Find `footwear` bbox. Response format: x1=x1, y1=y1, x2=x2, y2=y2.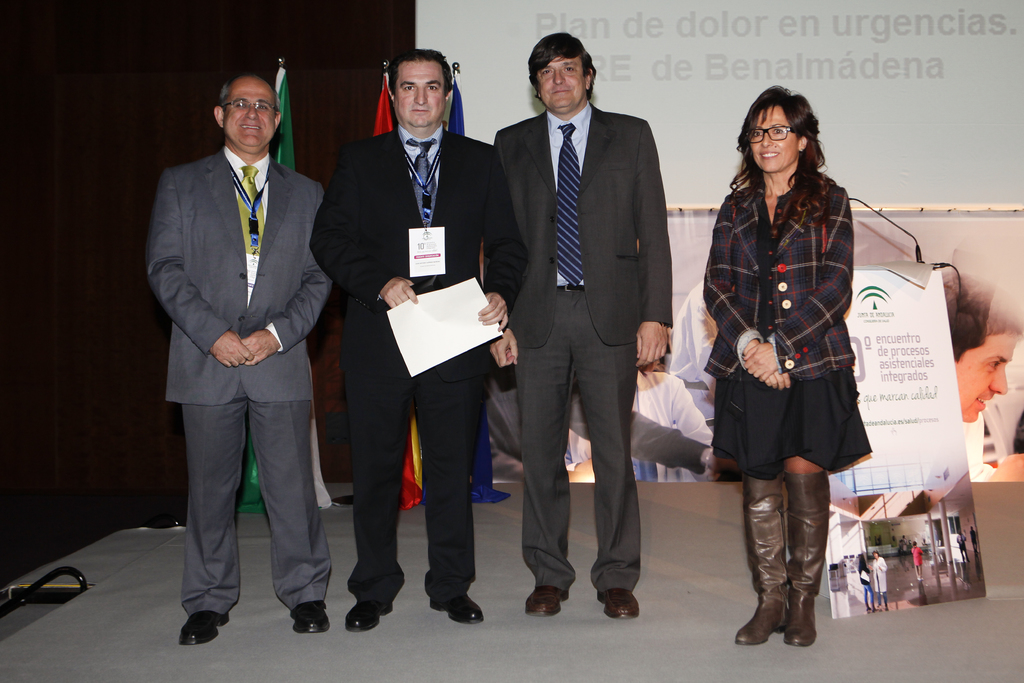
x1=343, y1=599, x2=393, y2=630.
